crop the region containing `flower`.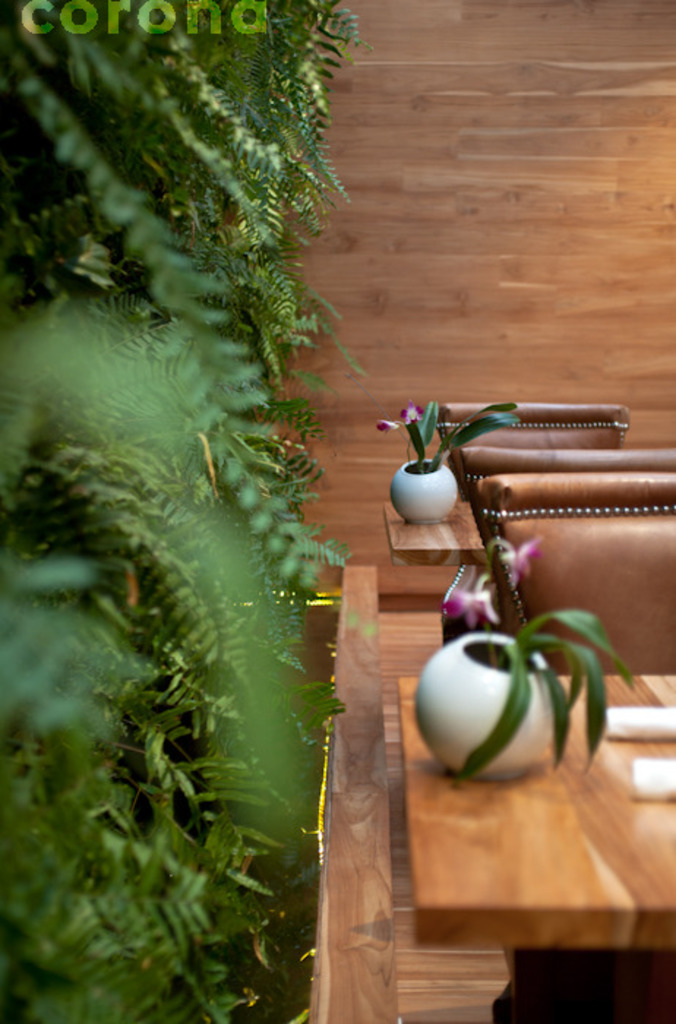
Crop region: locate(503, 541, 540, 591).
